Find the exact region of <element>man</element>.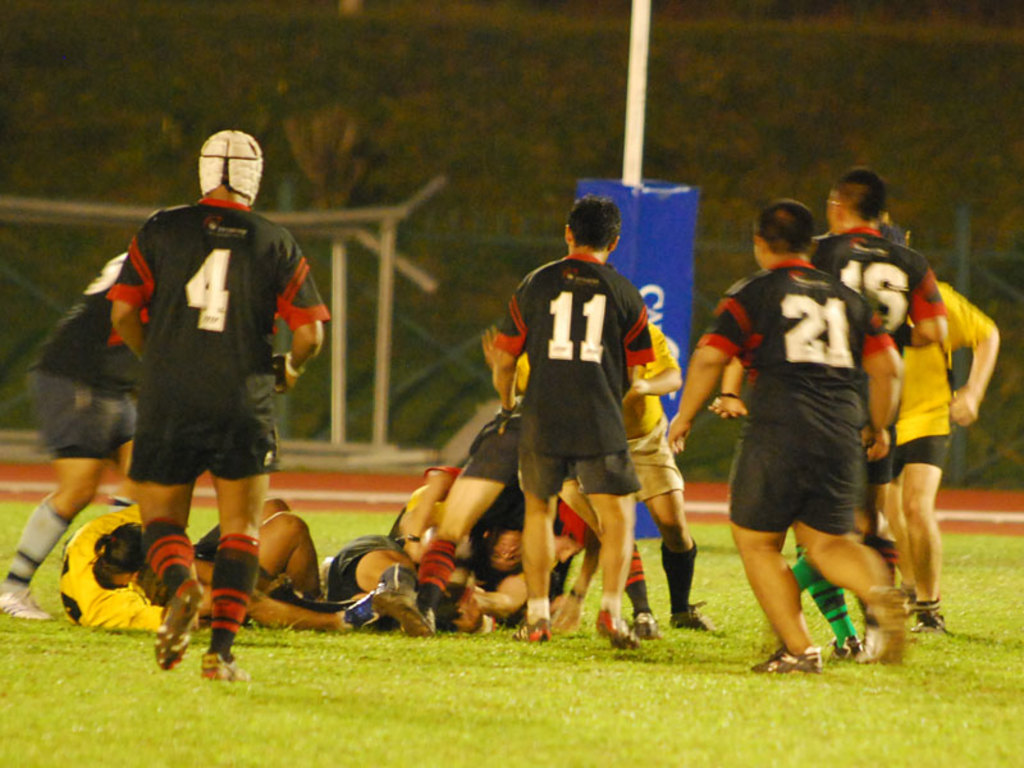
Exact region: region(504, 325, 723, 637).
